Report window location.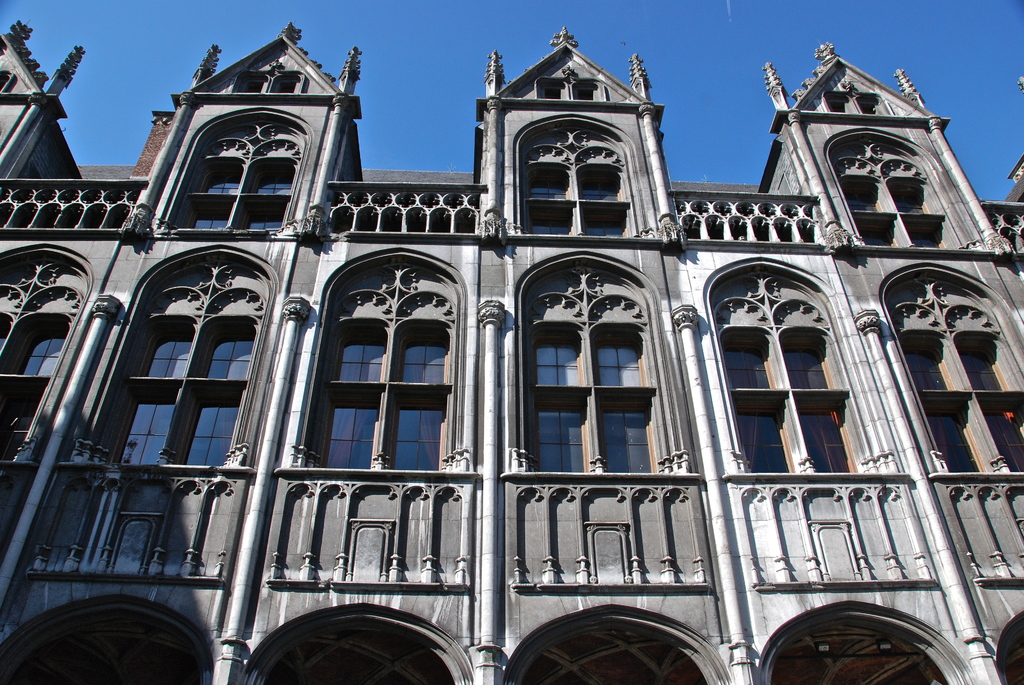
Report: {"left": 528, "top": 334, "right": 653, "bottom": 473}.
